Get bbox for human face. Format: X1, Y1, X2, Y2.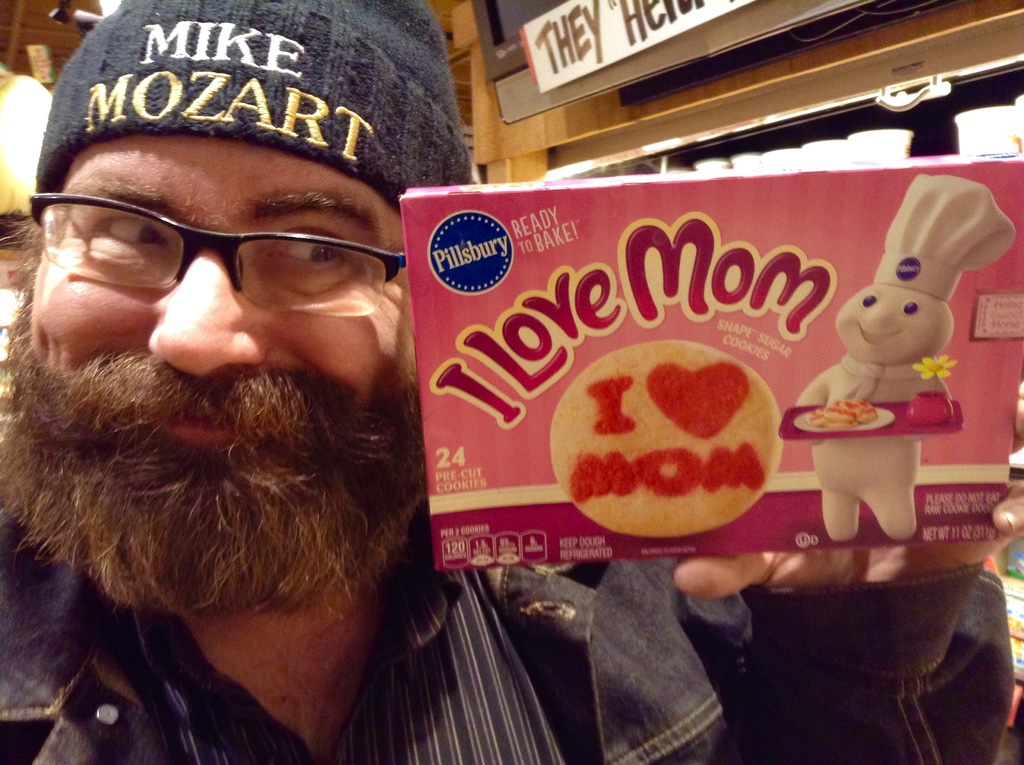
26, 125, 419, 536.
